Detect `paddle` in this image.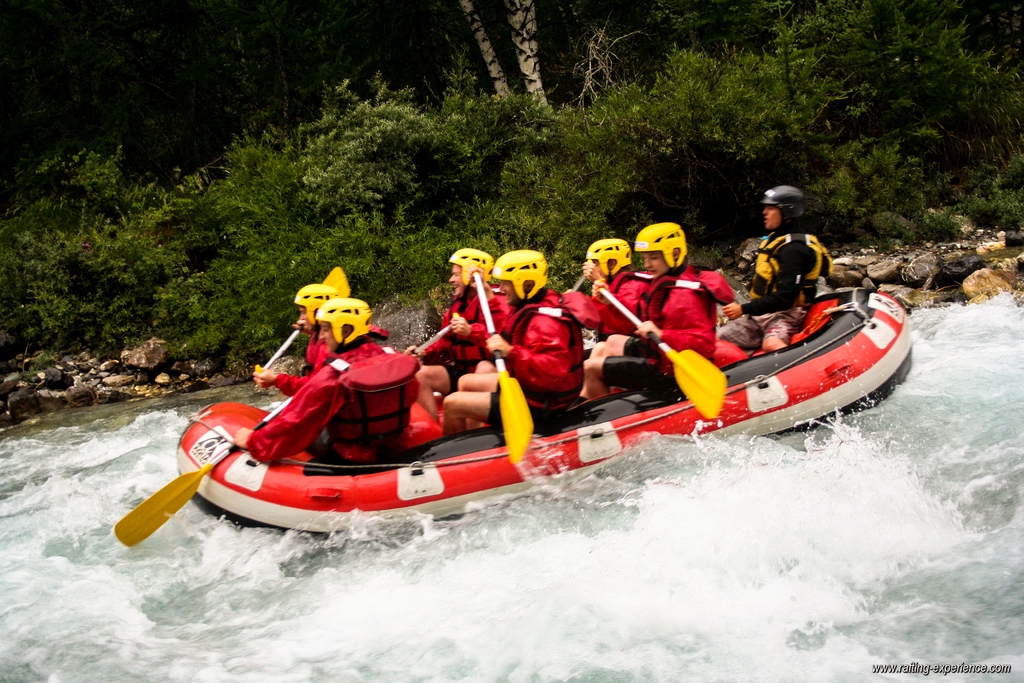
Detection: crop(602, 287, 725, 420).
